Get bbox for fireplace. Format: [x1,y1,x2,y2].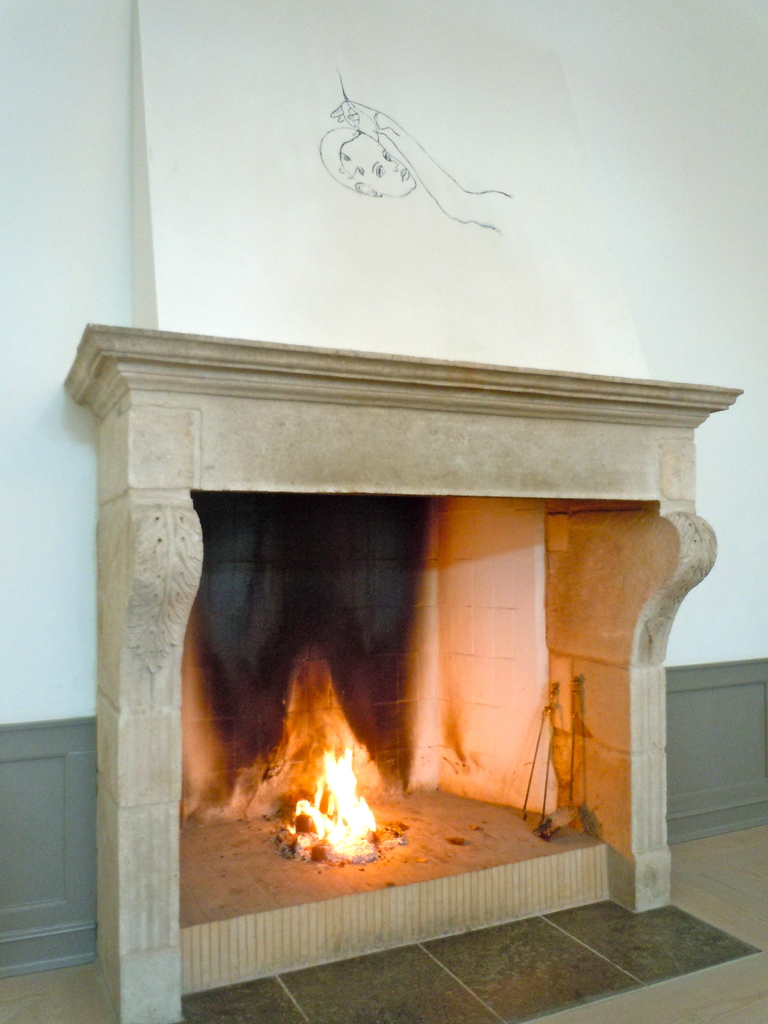
[60,323,763,1023].
